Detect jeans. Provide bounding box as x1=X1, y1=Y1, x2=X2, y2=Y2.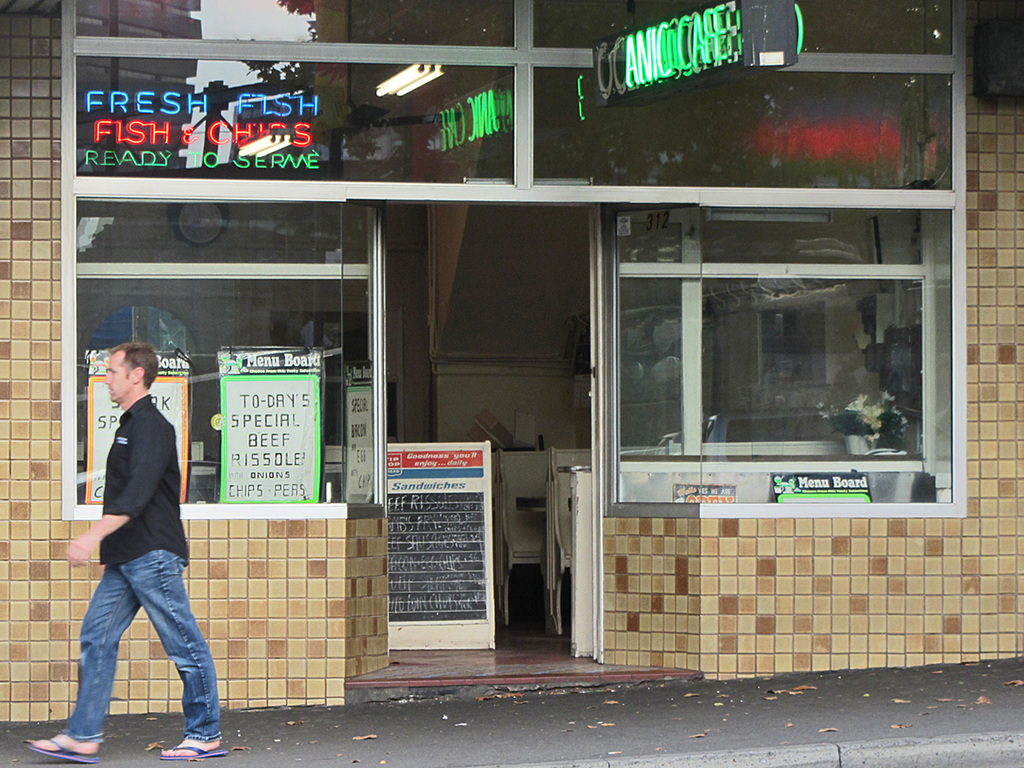
x1=60, y1=546, x2=206, y2=746.
